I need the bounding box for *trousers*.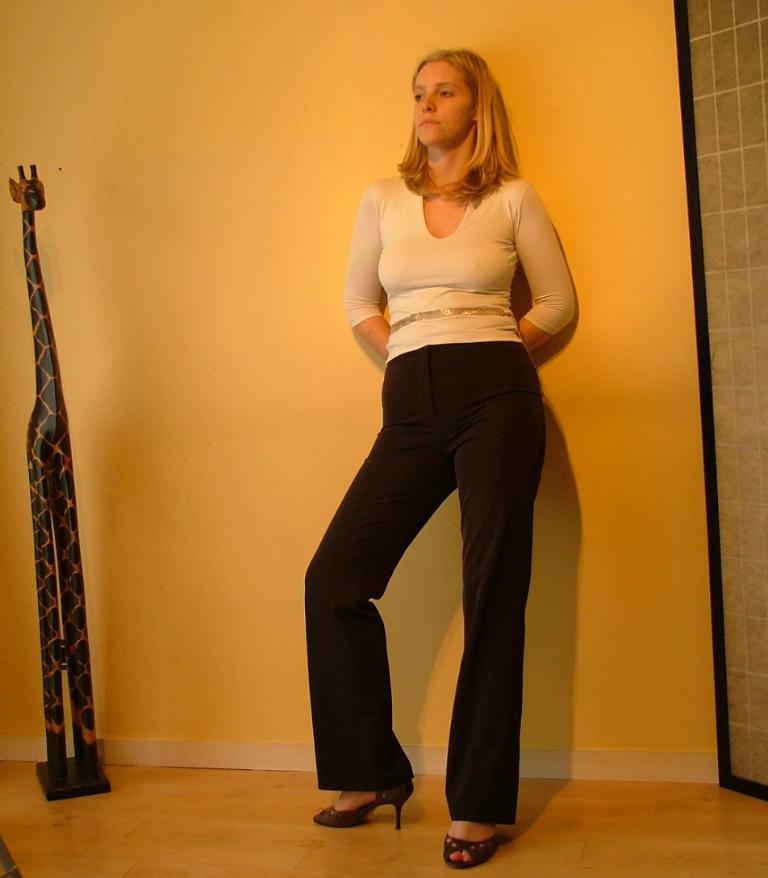
Here it is: bbox=(296, 343, 556, 830).
